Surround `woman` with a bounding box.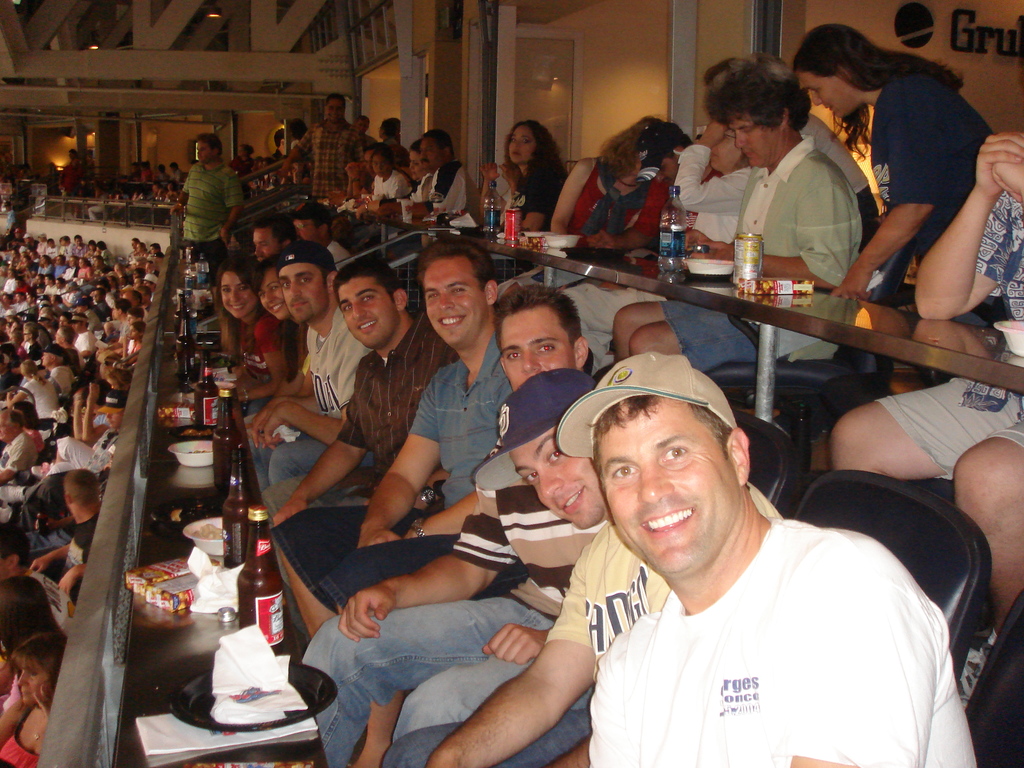
pyautogui.locateOnScreen(790, 22, 996, 330).
